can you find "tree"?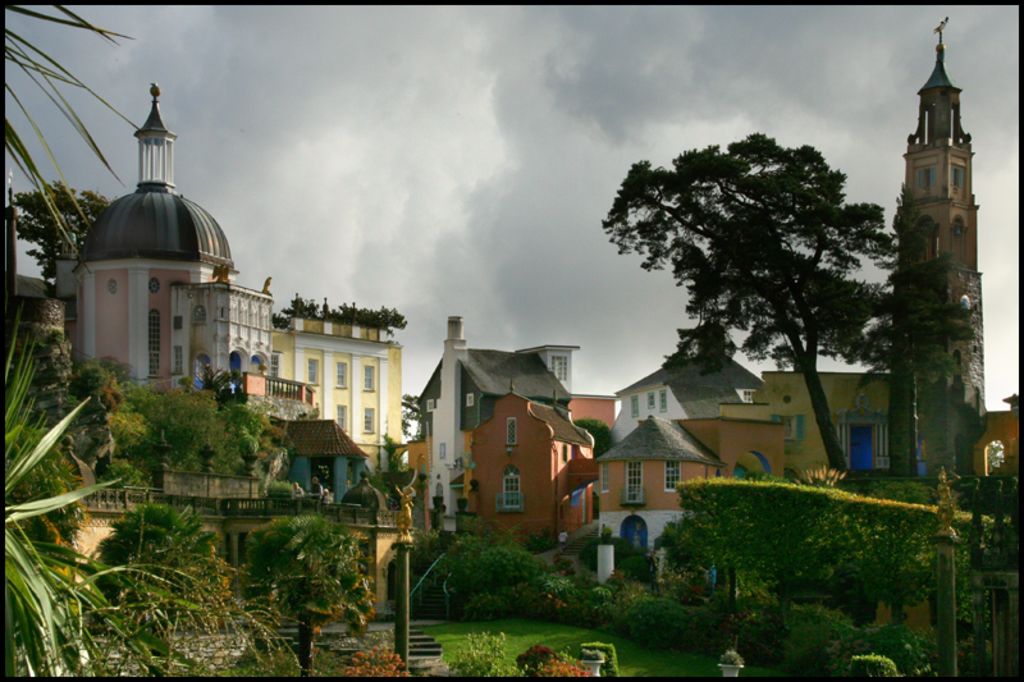
Yes, bounding box: BBox(4, 182, 105, 306).
